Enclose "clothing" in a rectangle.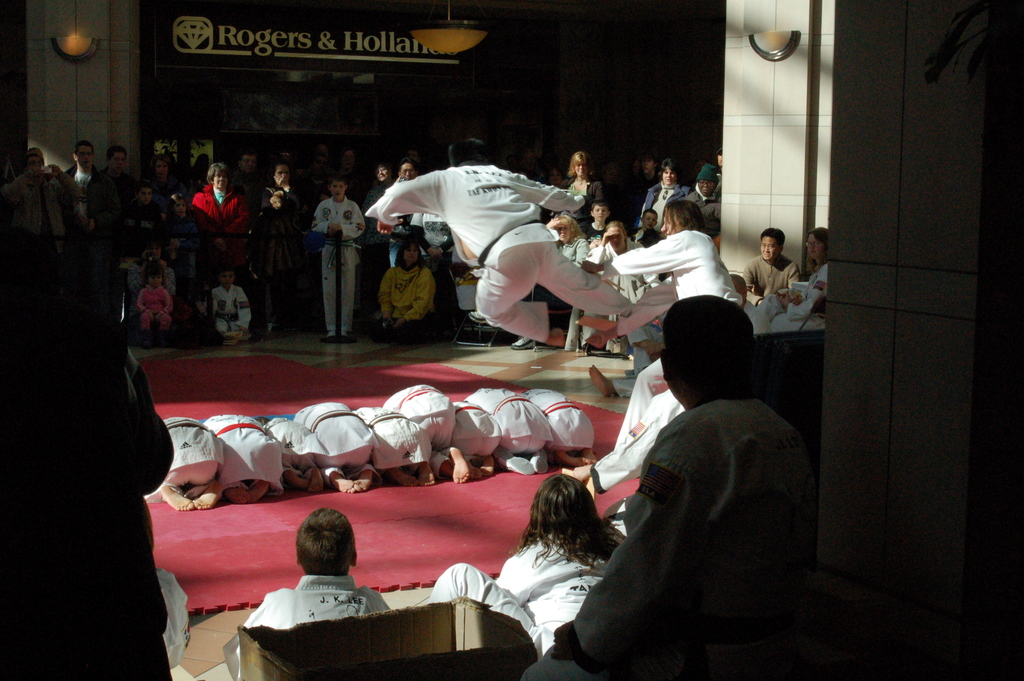
bbox=[682, 168, 719, 246].
